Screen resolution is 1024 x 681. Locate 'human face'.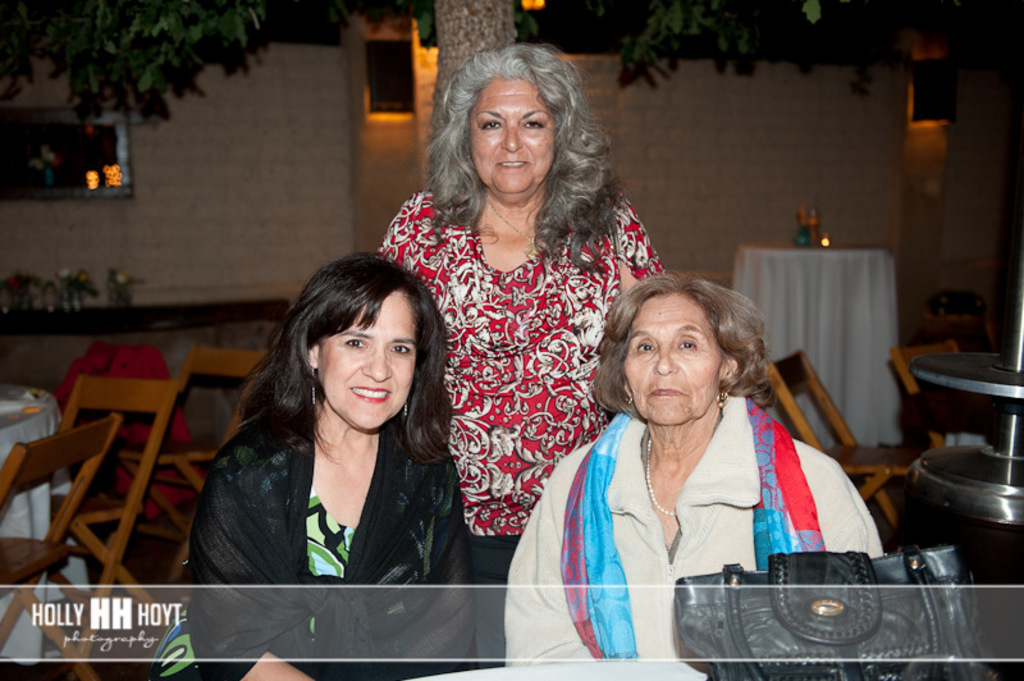
468,74,554,200.
